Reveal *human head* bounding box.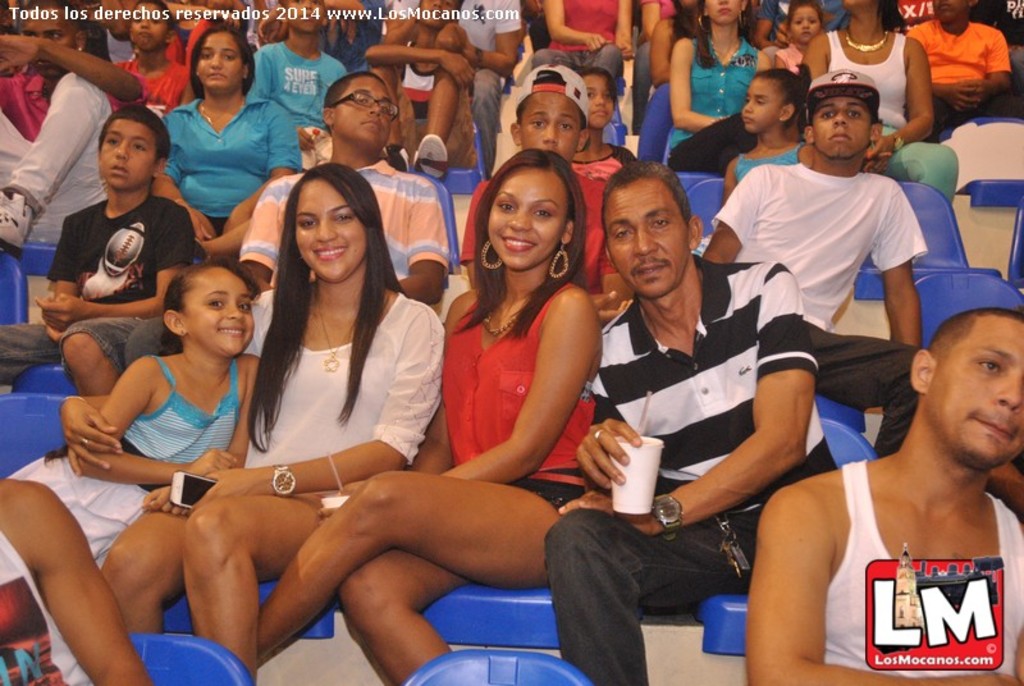
Revealed: bbox=(842, 0, 876, 22).
